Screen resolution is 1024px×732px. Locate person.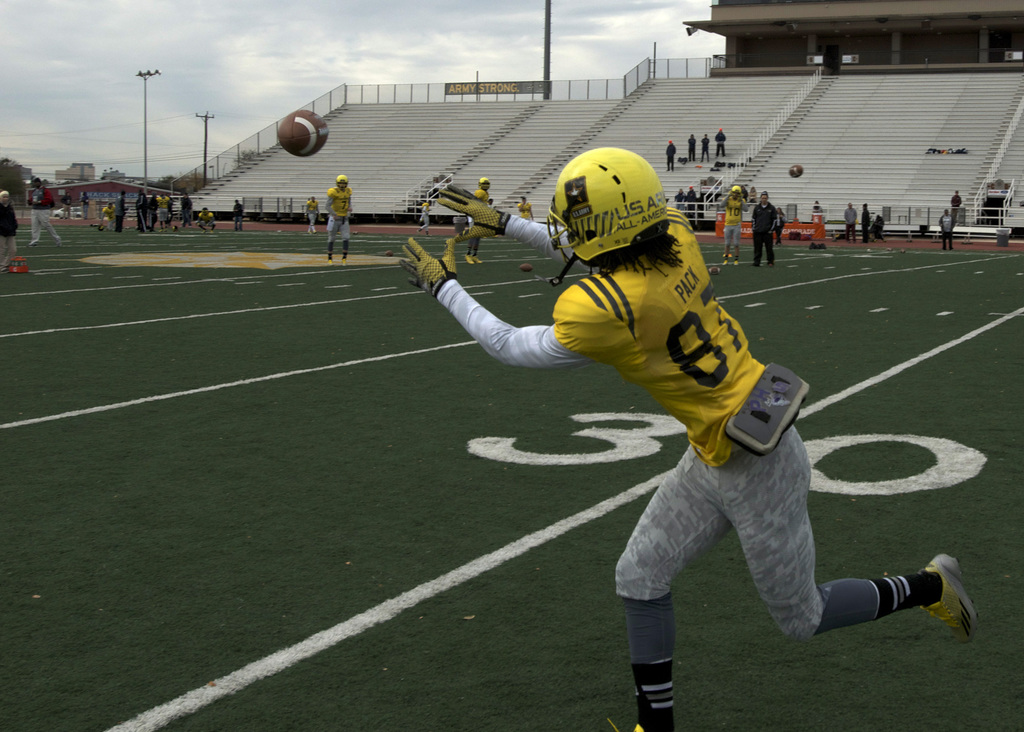
700/131/712/165.
